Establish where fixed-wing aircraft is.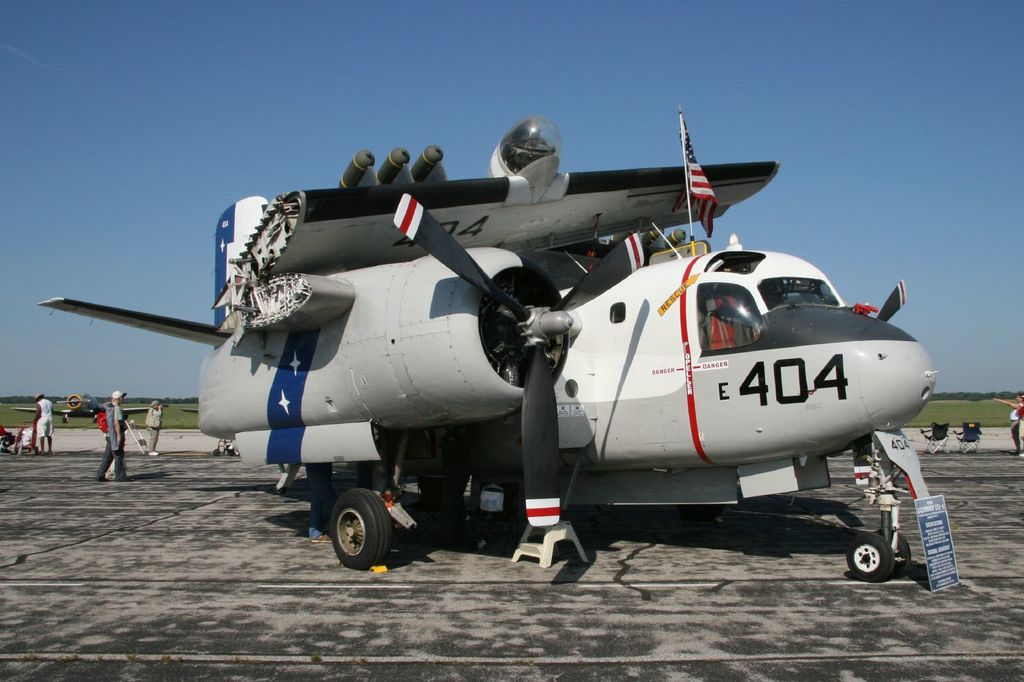
Established at select_region(9, 391, 157, 424).
